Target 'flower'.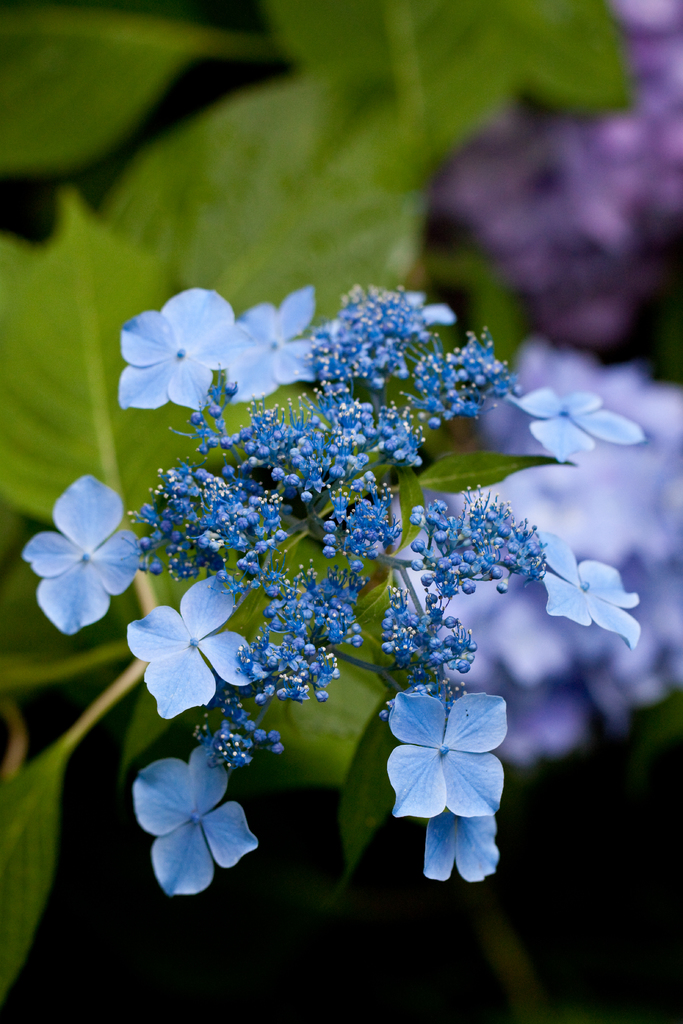
Target region: bbox(541, 531, 641, 648).
